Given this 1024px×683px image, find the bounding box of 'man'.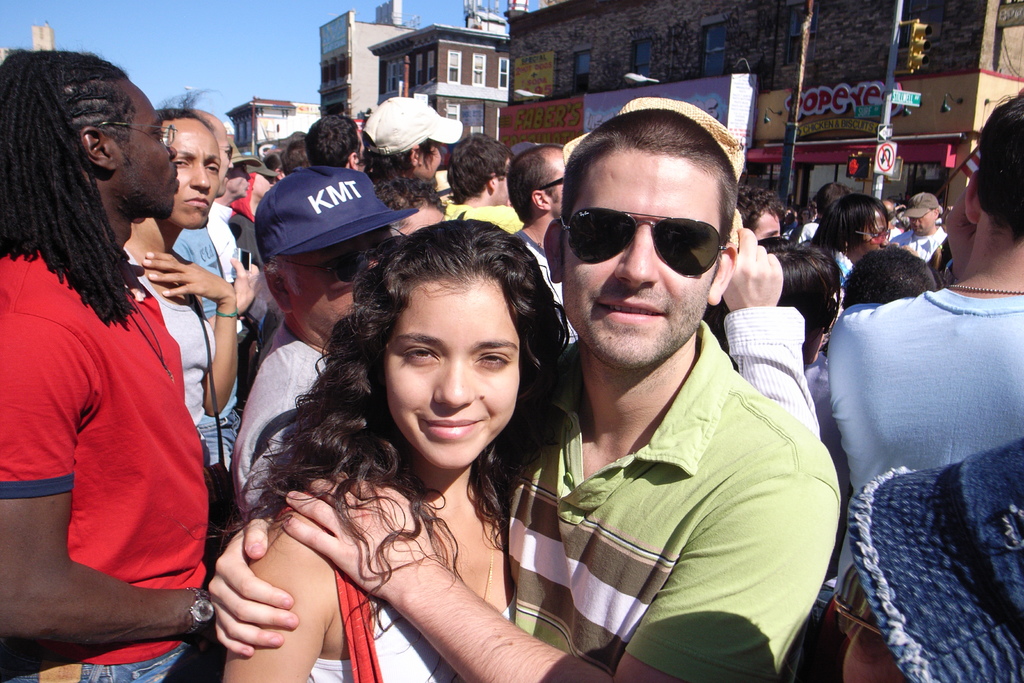
(200, 103, 841, 682).
